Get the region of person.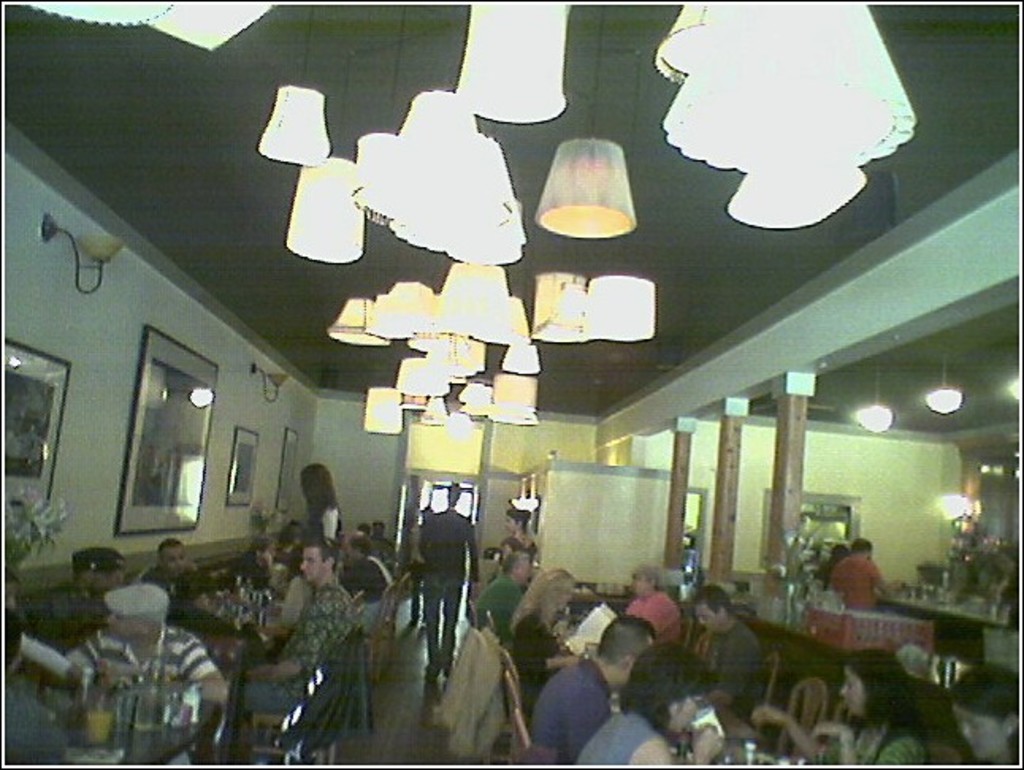
x1=417, y1=482, x2=479, y2=680.
